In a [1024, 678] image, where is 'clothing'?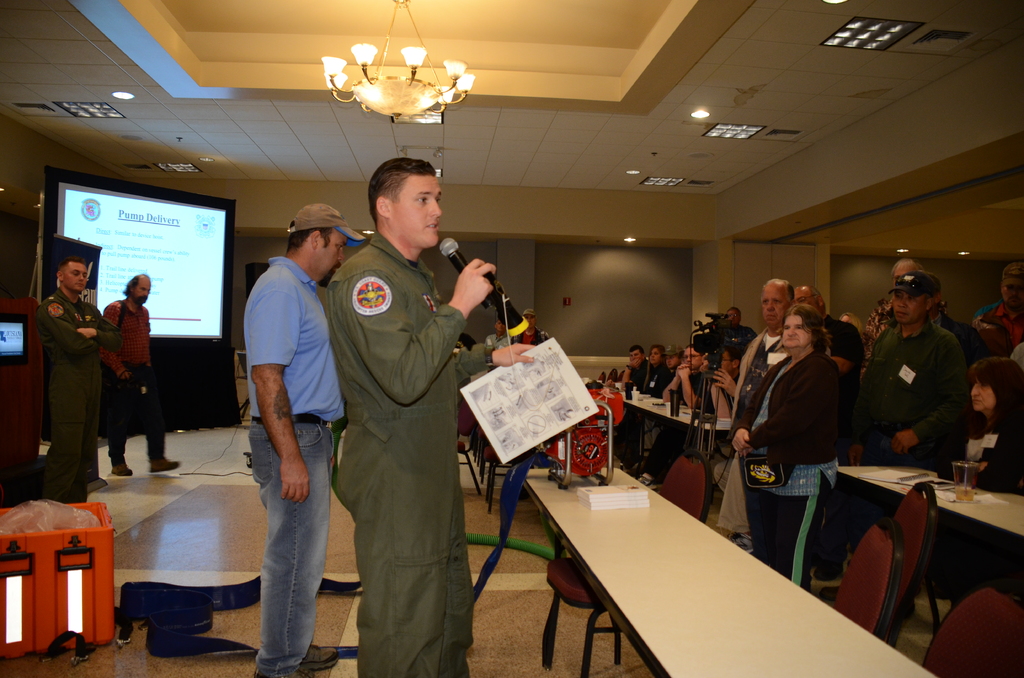
bbox=[961, 410, 1023, 599].
